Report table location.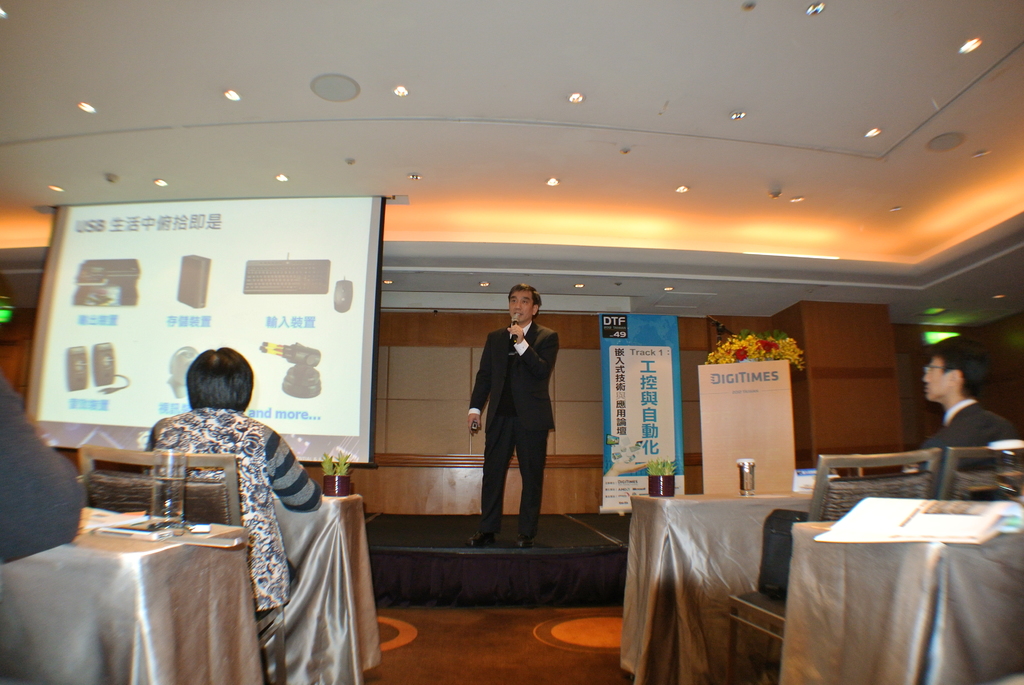
Report: Rect(780, 522, 1023, 684).
